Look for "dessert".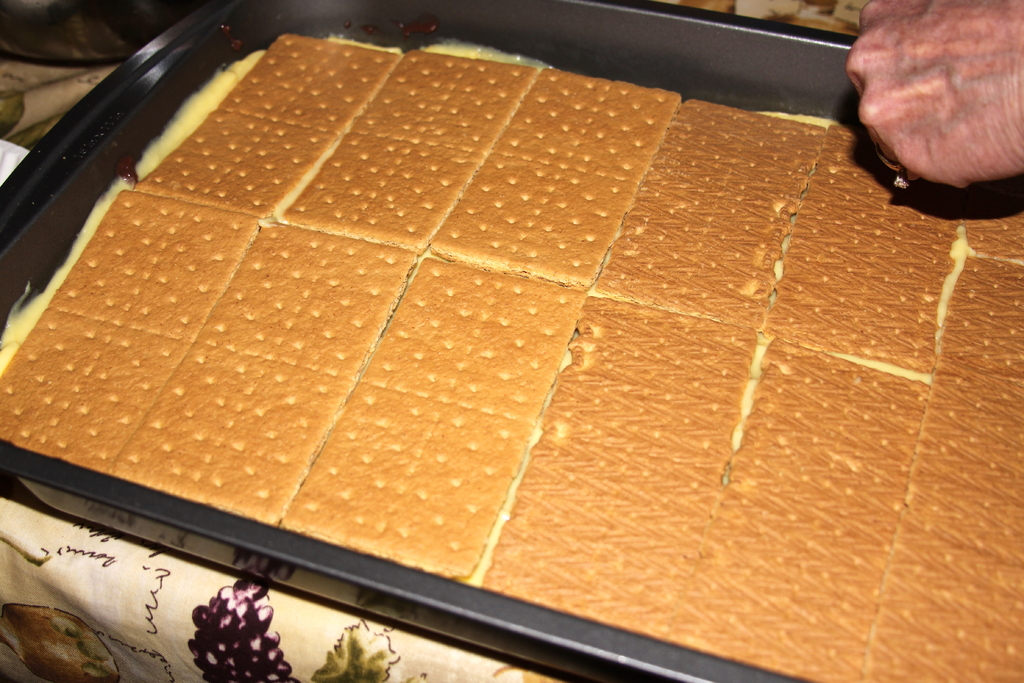
Found: 479, 99, 824, 636.
